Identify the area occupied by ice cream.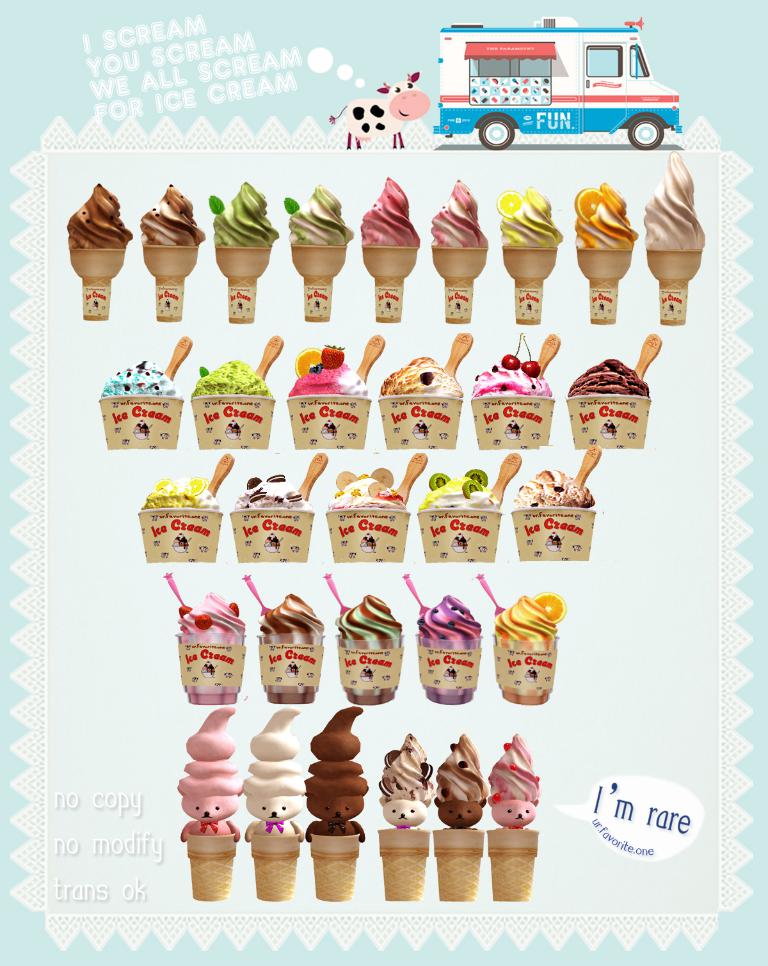
Area: (487,731,542,830).
